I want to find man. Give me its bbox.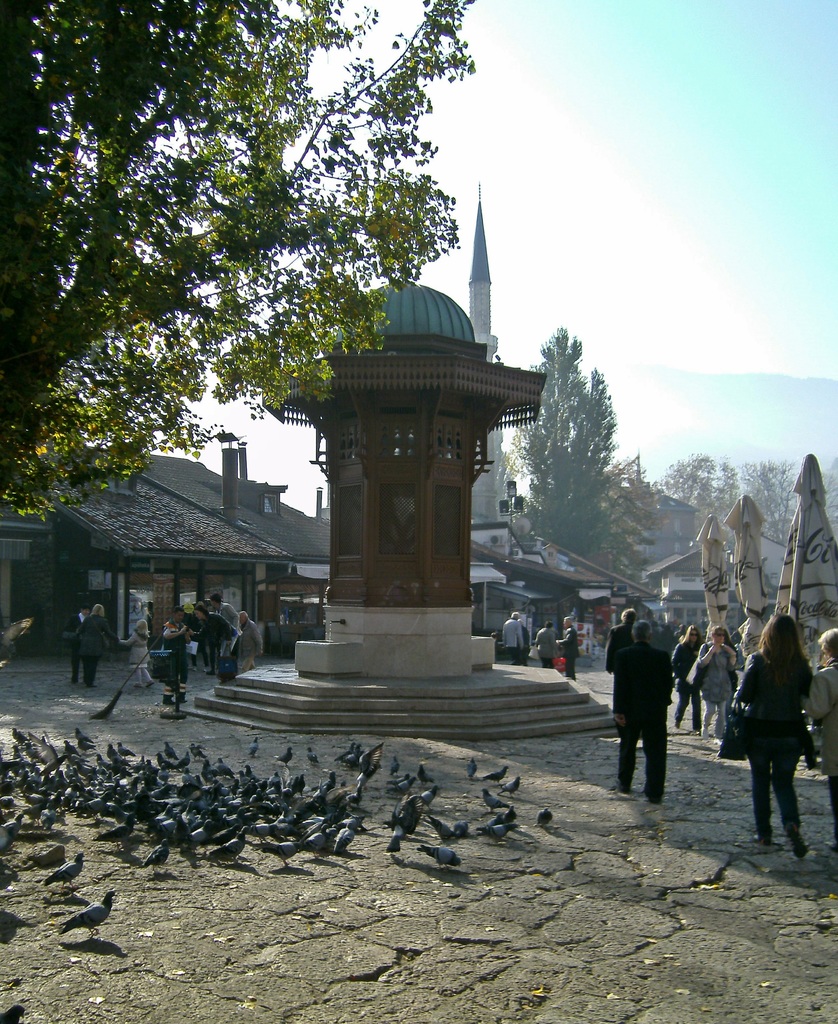
[left=609, top=605, right=697, bottom=801].
